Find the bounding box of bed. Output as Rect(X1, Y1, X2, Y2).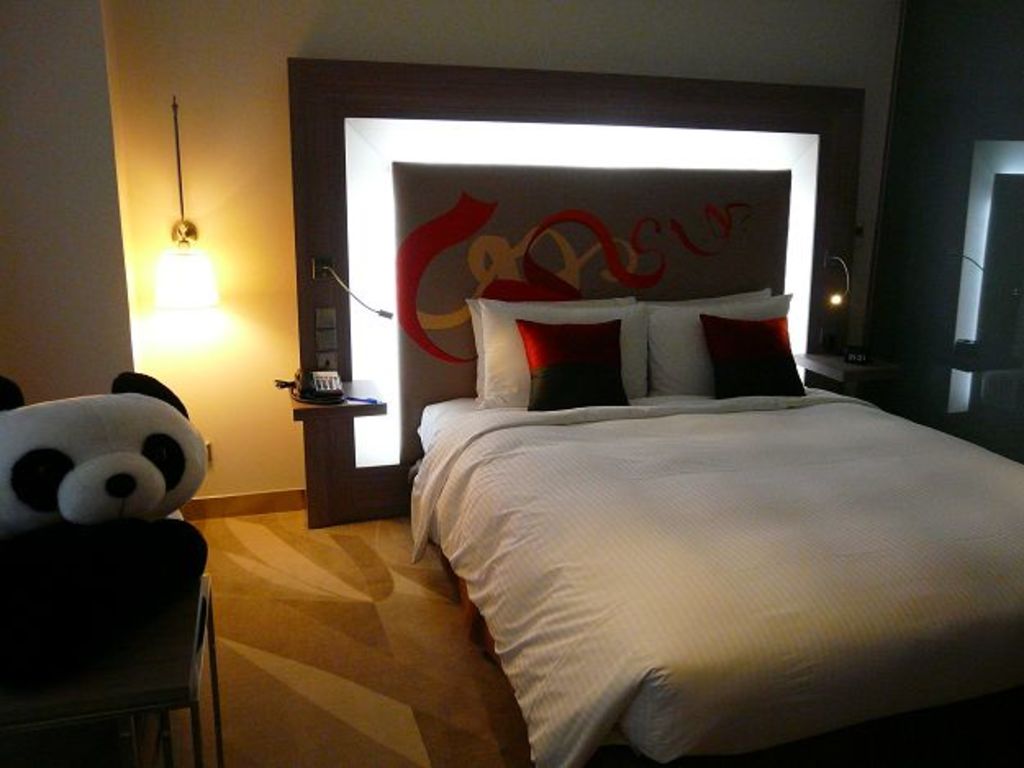
Rect(357, 187, 1008, 742).
